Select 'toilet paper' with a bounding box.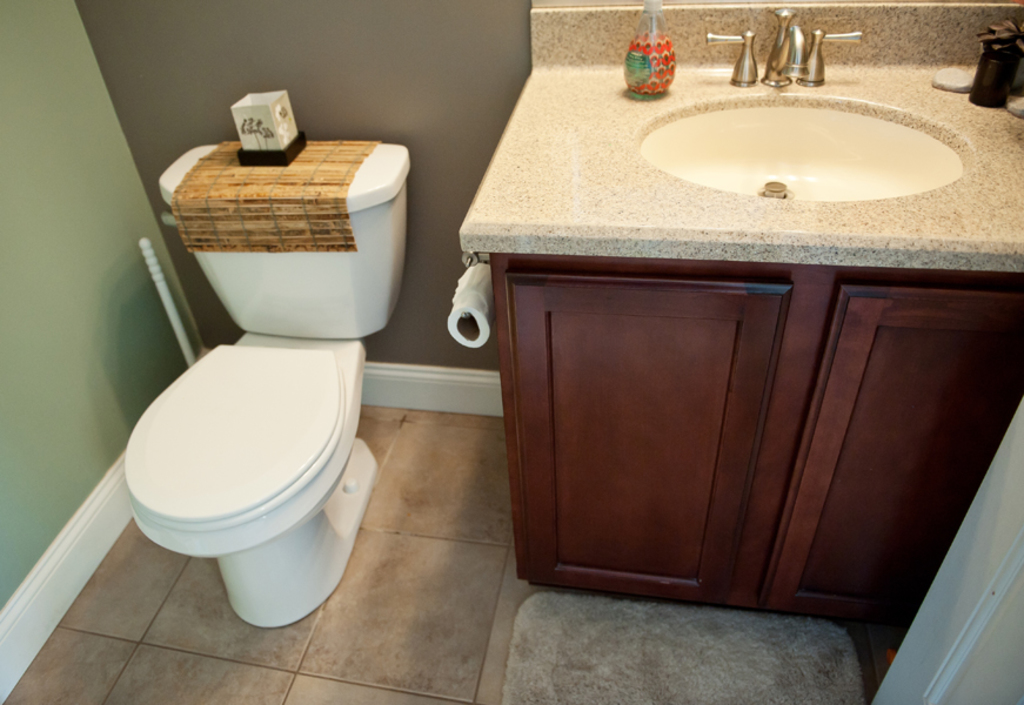
[444,263,493,348].
